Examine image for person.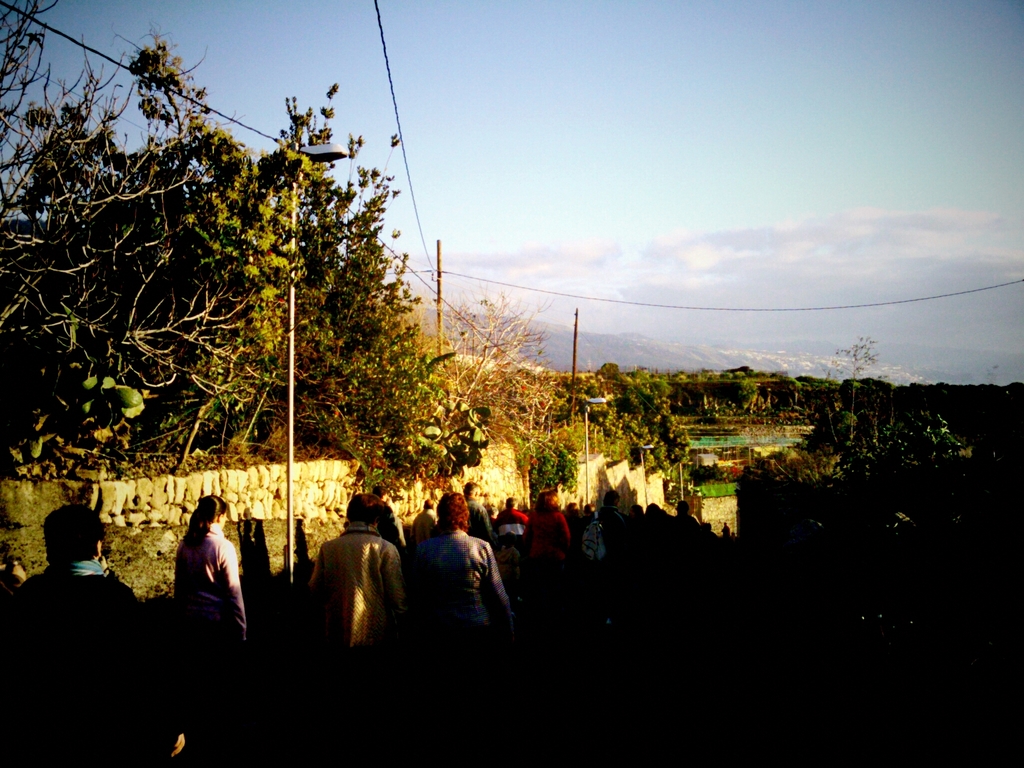
Examination result: bbox=(302, 496, 388, 662).
